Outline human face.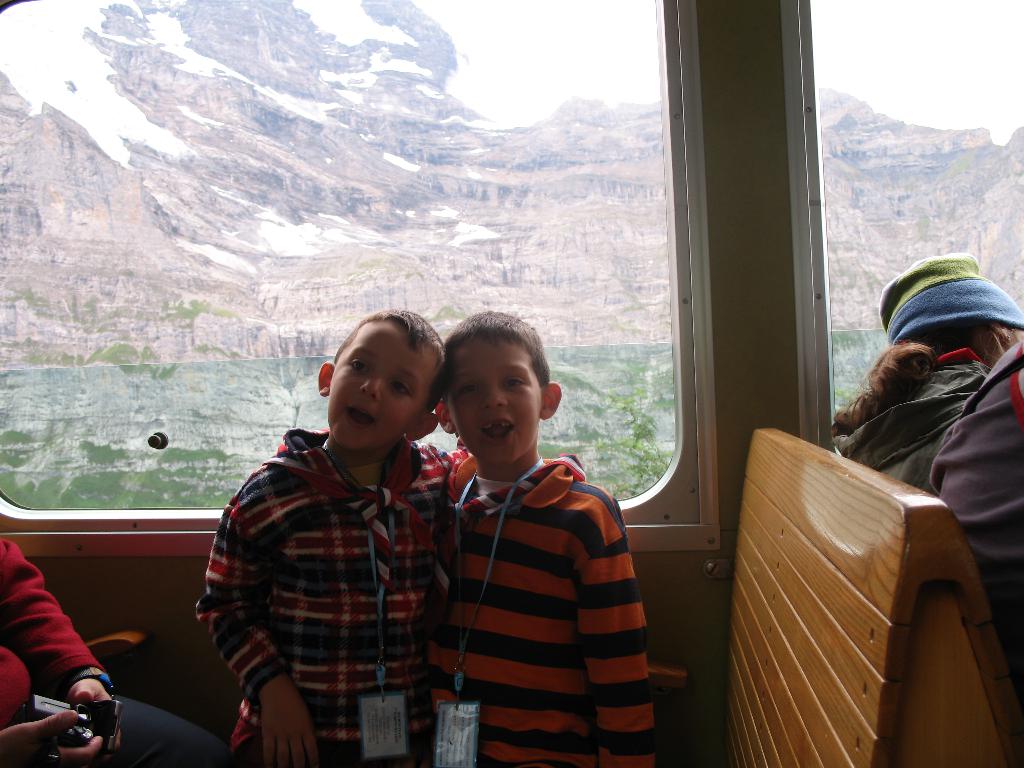
Outline: BBox(324, 323, 431, 438).
